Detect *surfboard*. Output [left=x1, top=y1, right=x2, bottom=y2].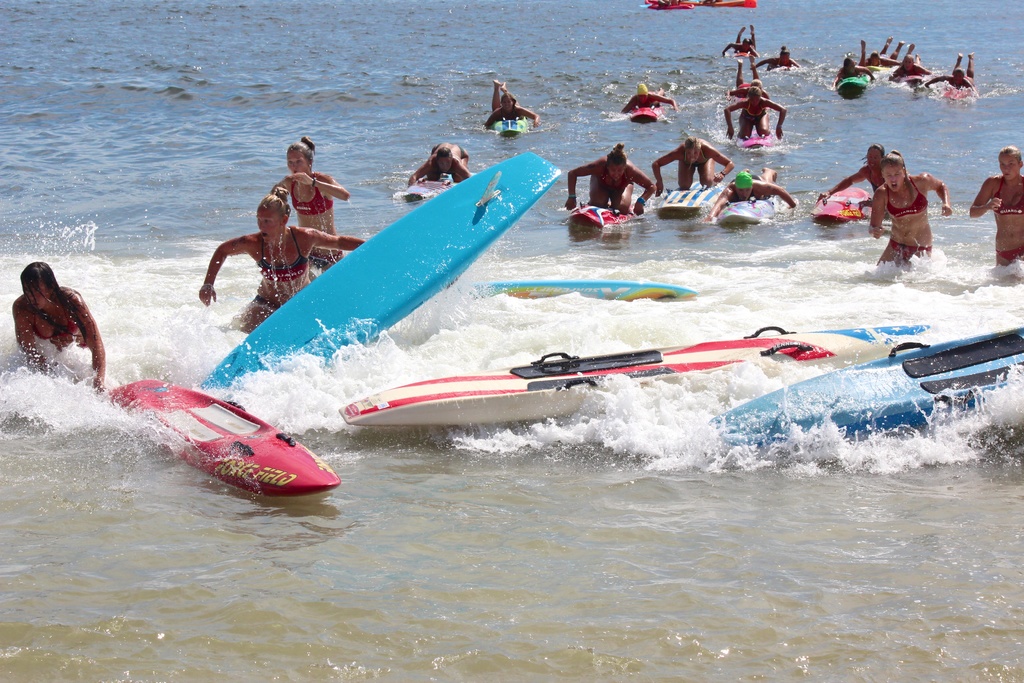
[left=892, top=72, right=935, bottom=83].
